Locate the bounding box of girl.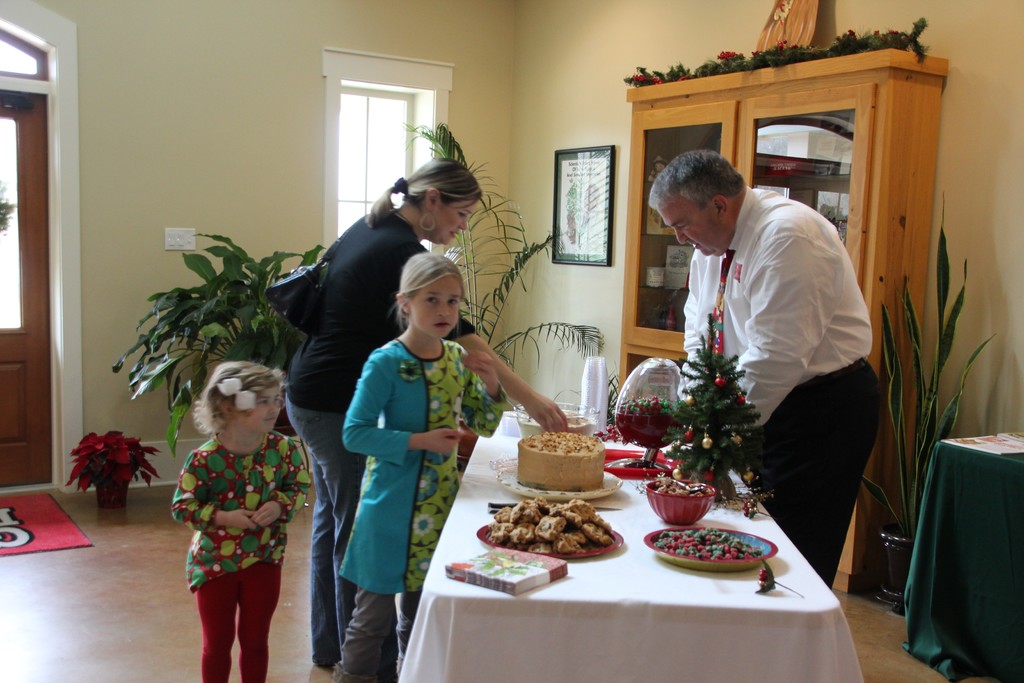
Bounding box: <bbox>166, 358, 310, 680</bbox>.
